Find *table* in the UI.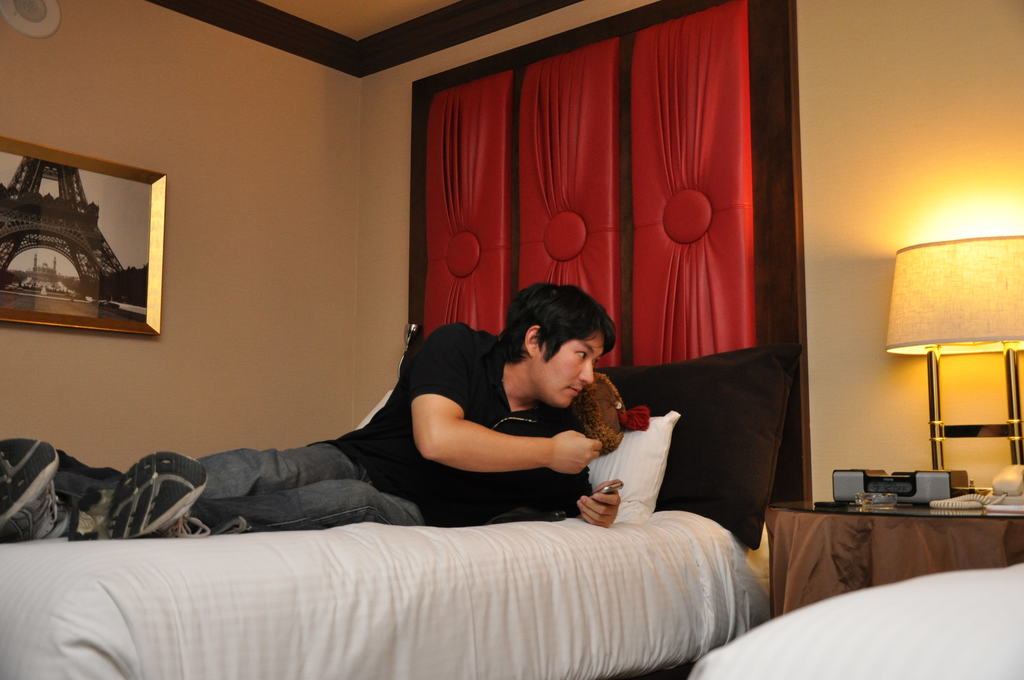
UI element at x1=762, y1=496, x2=1023, y2=617.
